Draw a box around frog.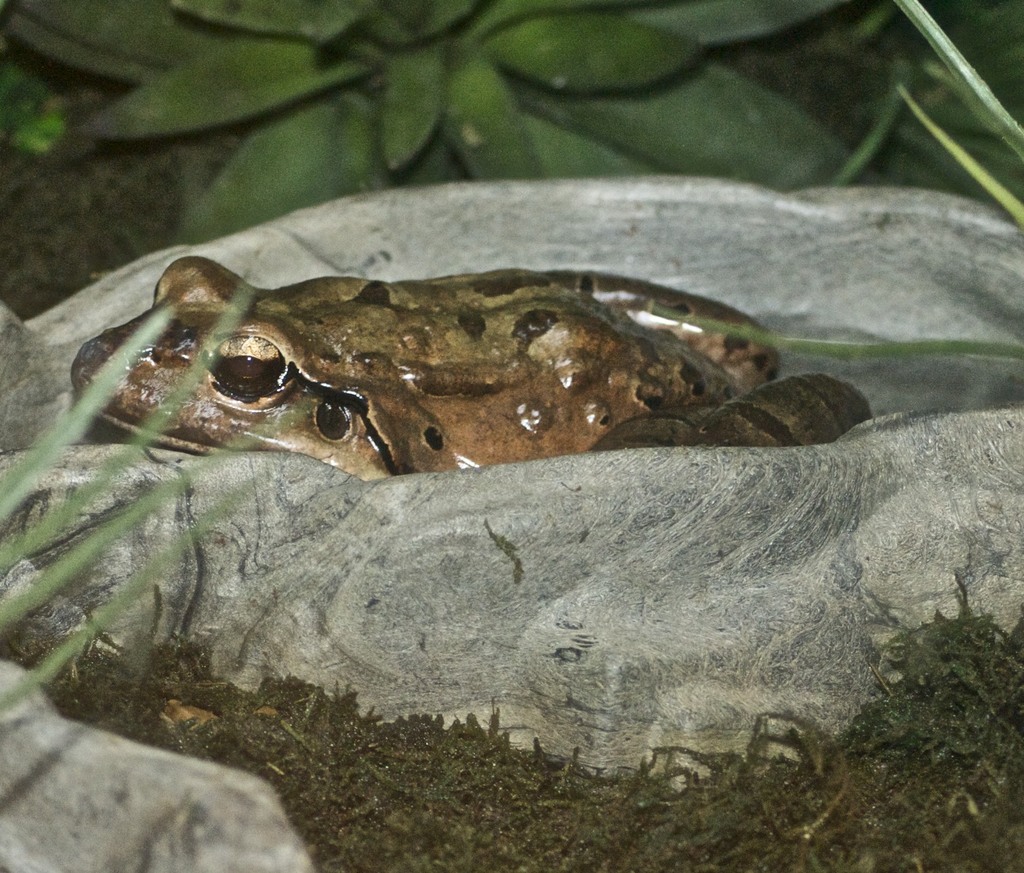
pyautogui.locateOnScreen(68, 251, 873, 481).
